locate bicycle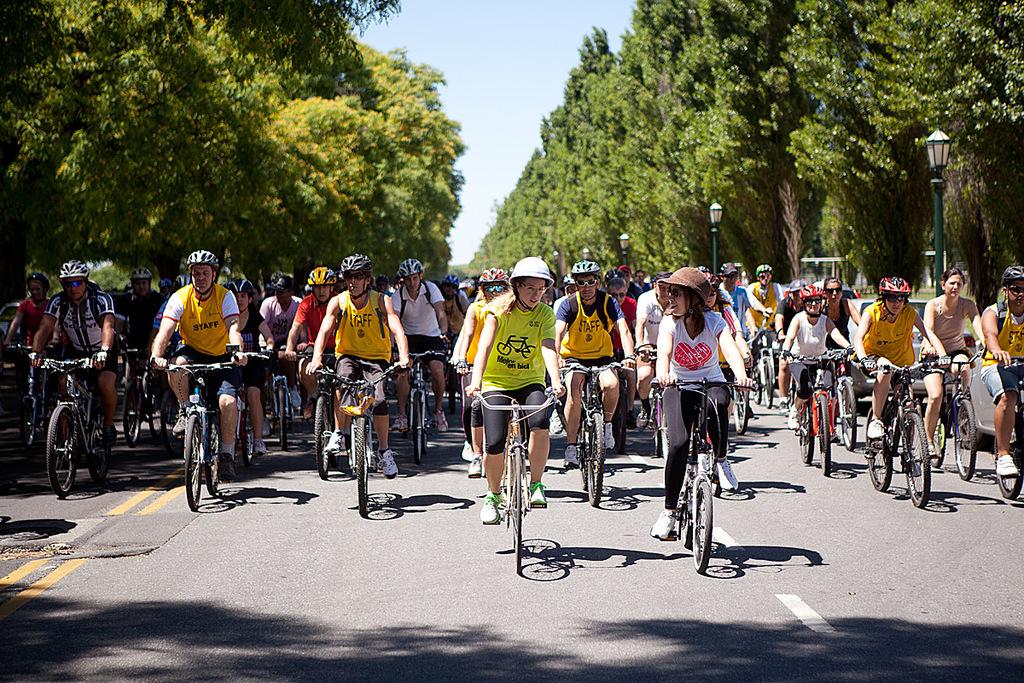
396/349/458/463
